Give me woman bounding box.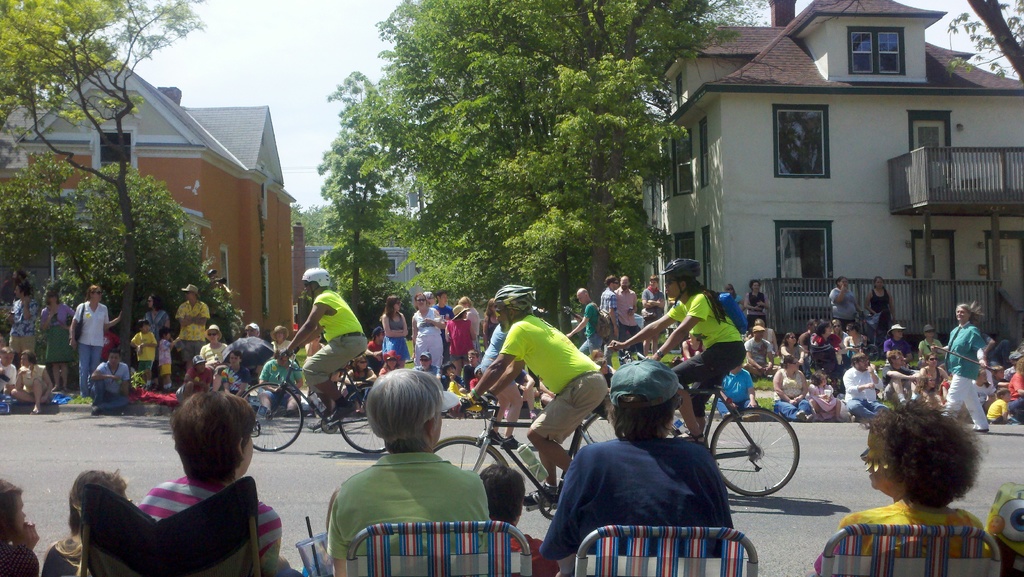
detection(444, 304, 477, 373).
